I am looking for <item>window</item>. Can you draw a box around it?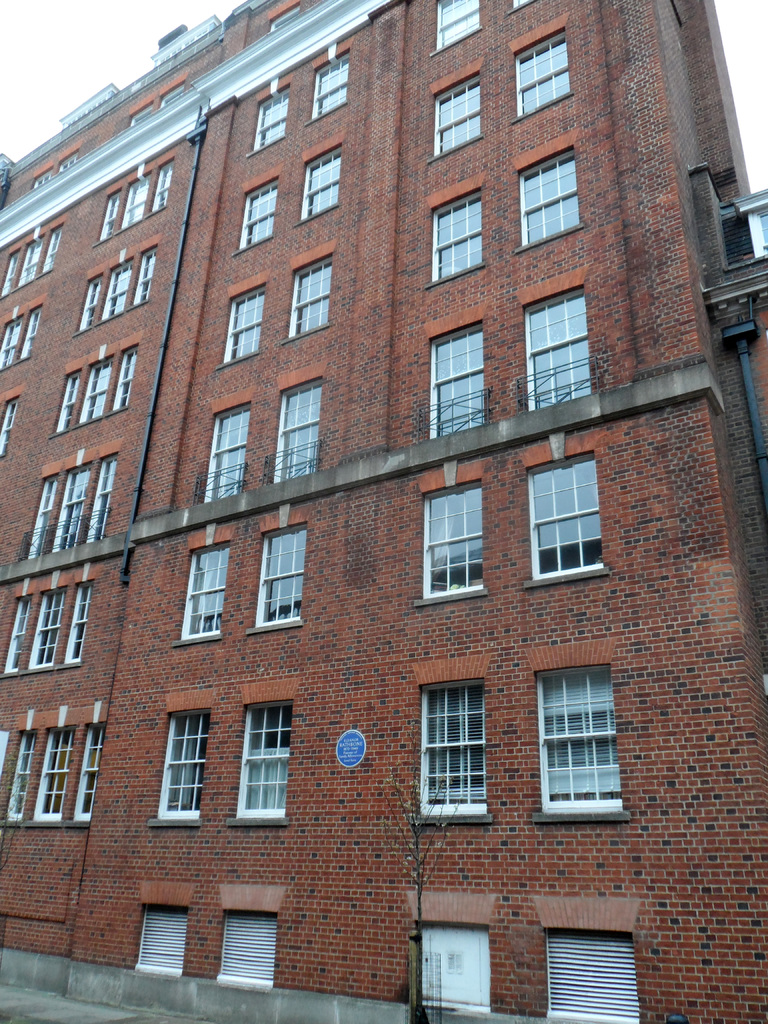
Sure, the bounding box is x1=235, y1=183, x2=282, y2=253.
